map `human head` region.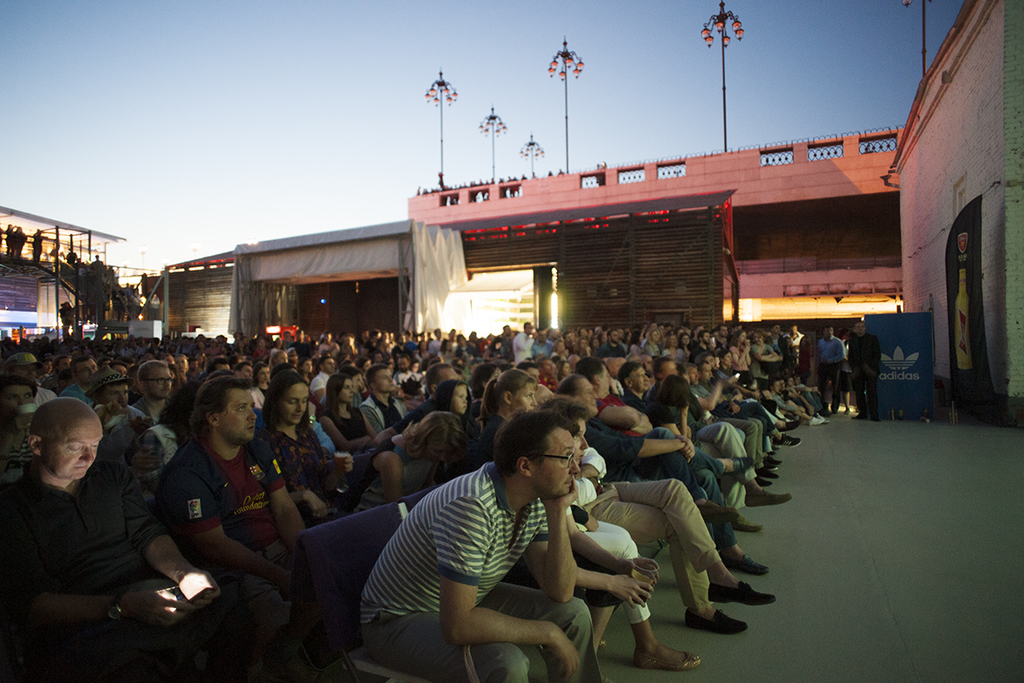
Mapped to crop(426, 361, 459, 392).
